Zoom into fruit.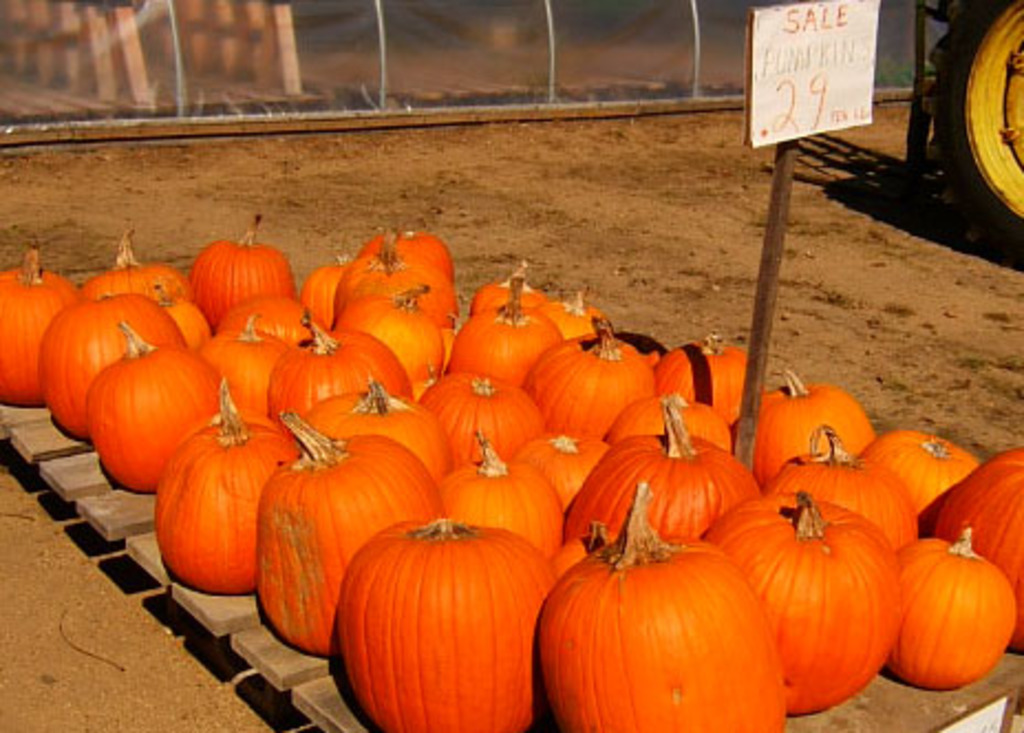
Zoom target: 786:415:922:548.
